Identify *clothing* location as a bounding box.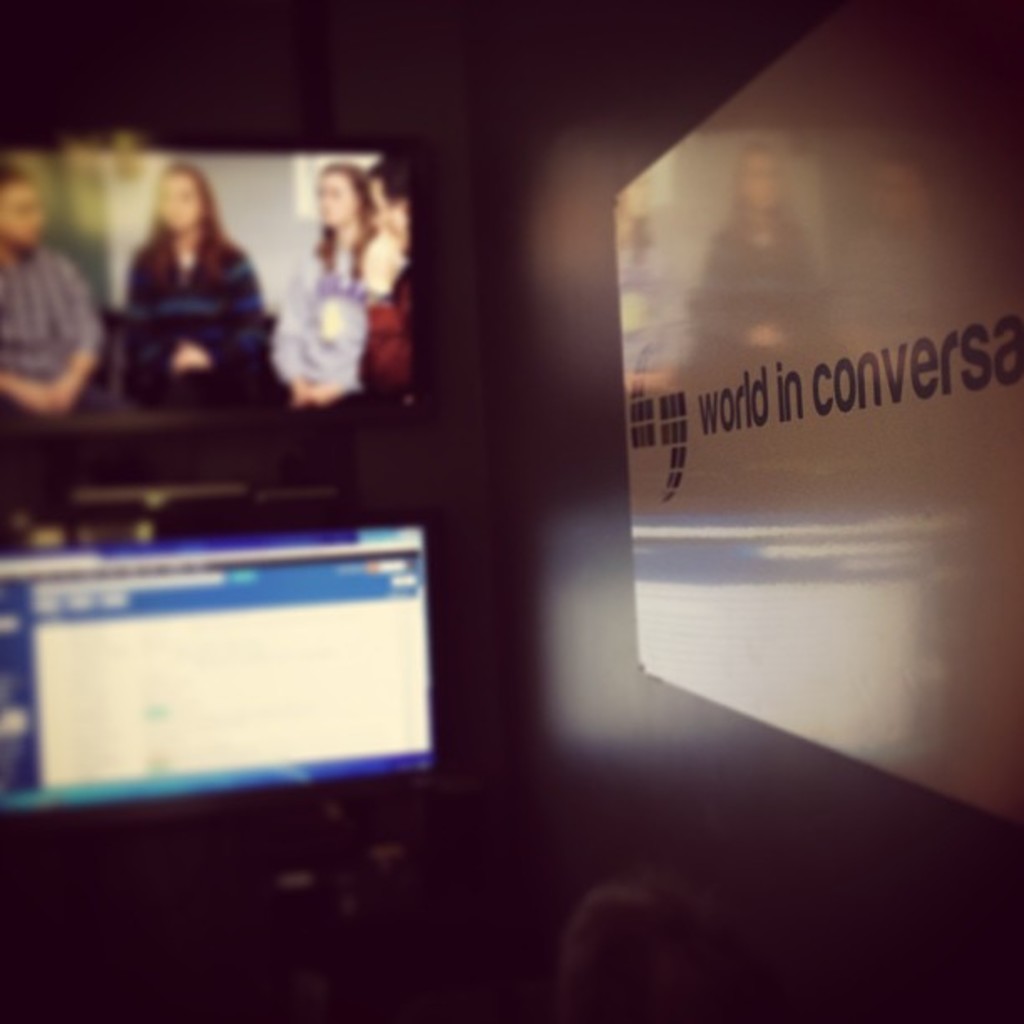
(254, 164, 408, 417).
